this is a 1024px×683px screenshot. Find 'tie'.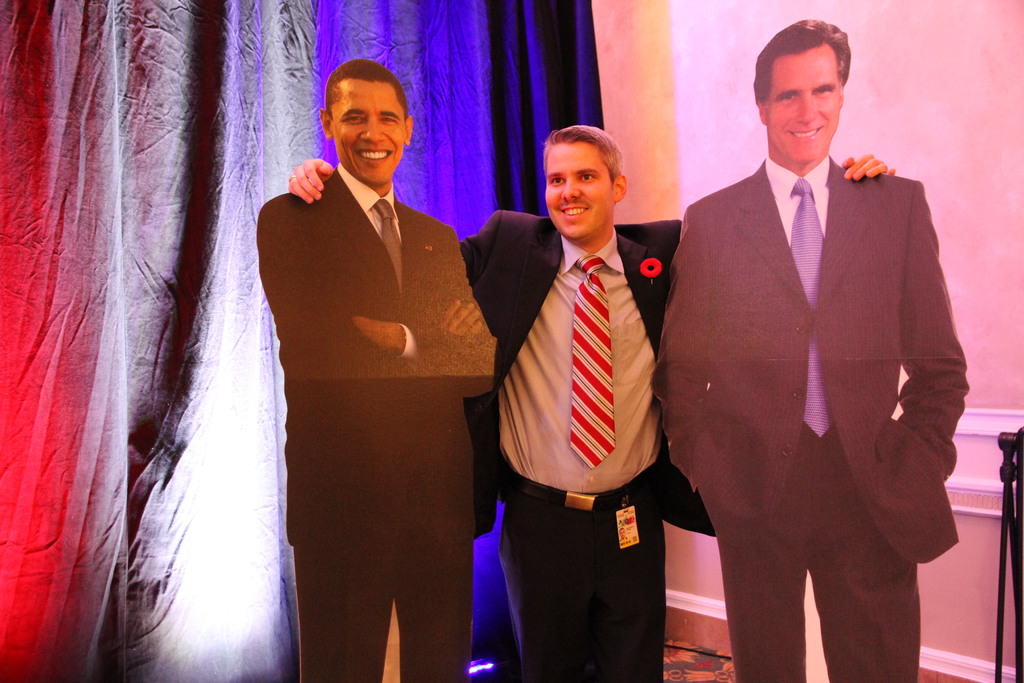
Bounding box: <box>795,182,829,437</box>.
